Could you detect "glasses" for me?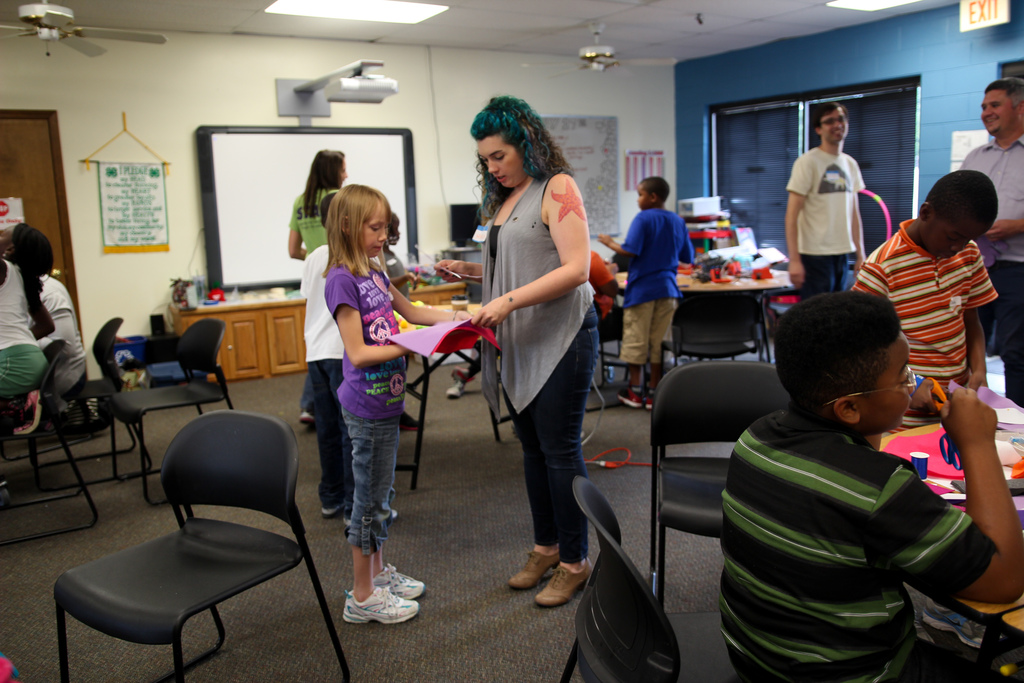
Detection result: crop(819, 366, 920, 411).
